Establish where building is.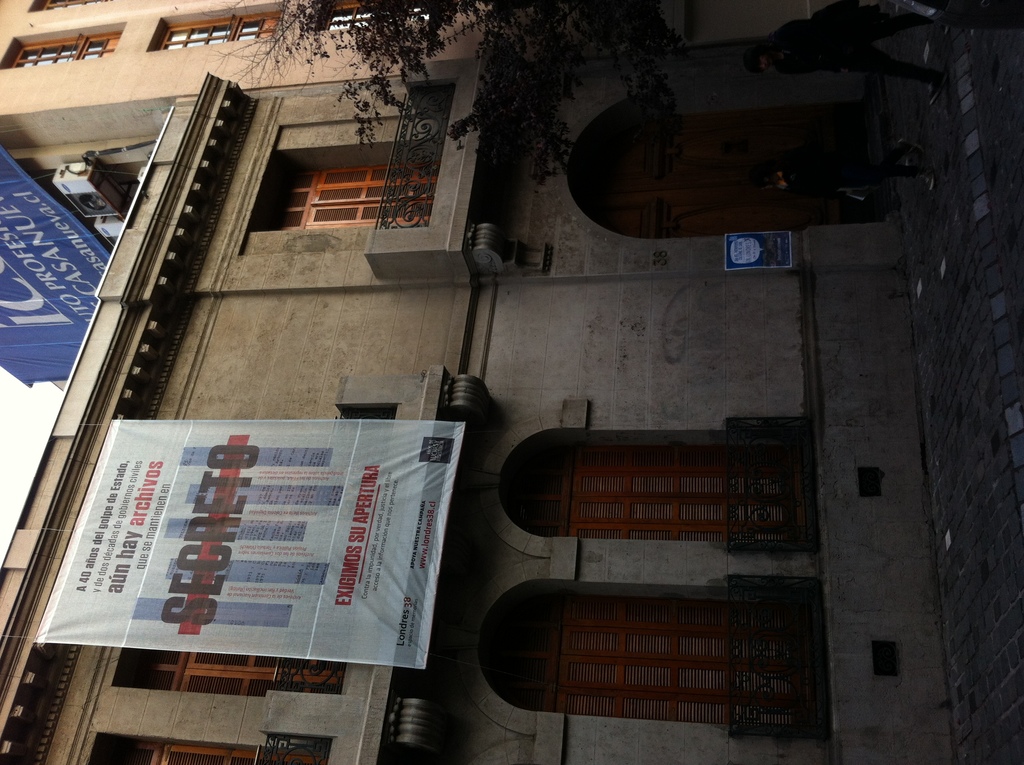
Established at box=[0, 0, 495, 143].
